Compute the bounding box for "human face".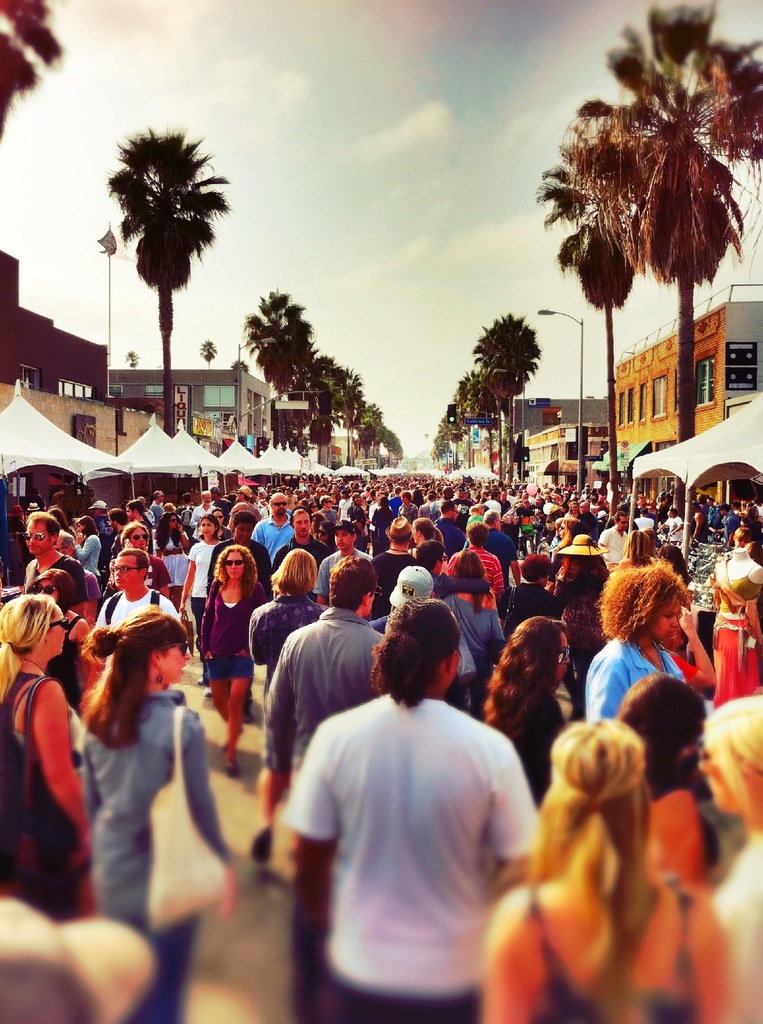
region(31, 577, 58, 600).
